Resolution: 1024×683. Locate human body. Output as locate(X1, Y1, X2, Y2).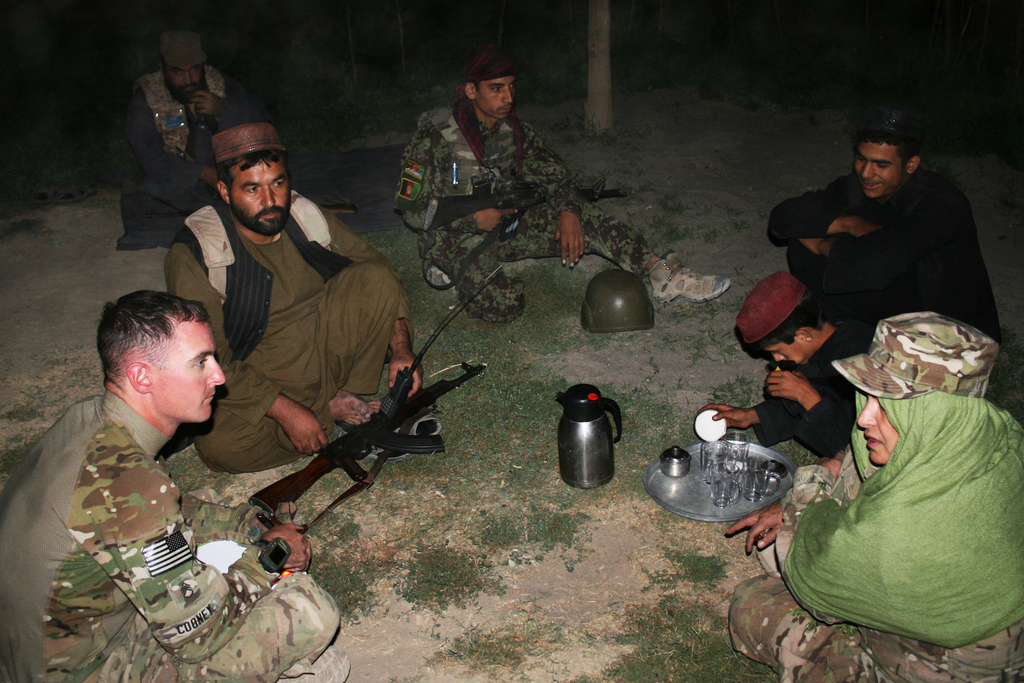
locate(389, 40, 730, 323).
